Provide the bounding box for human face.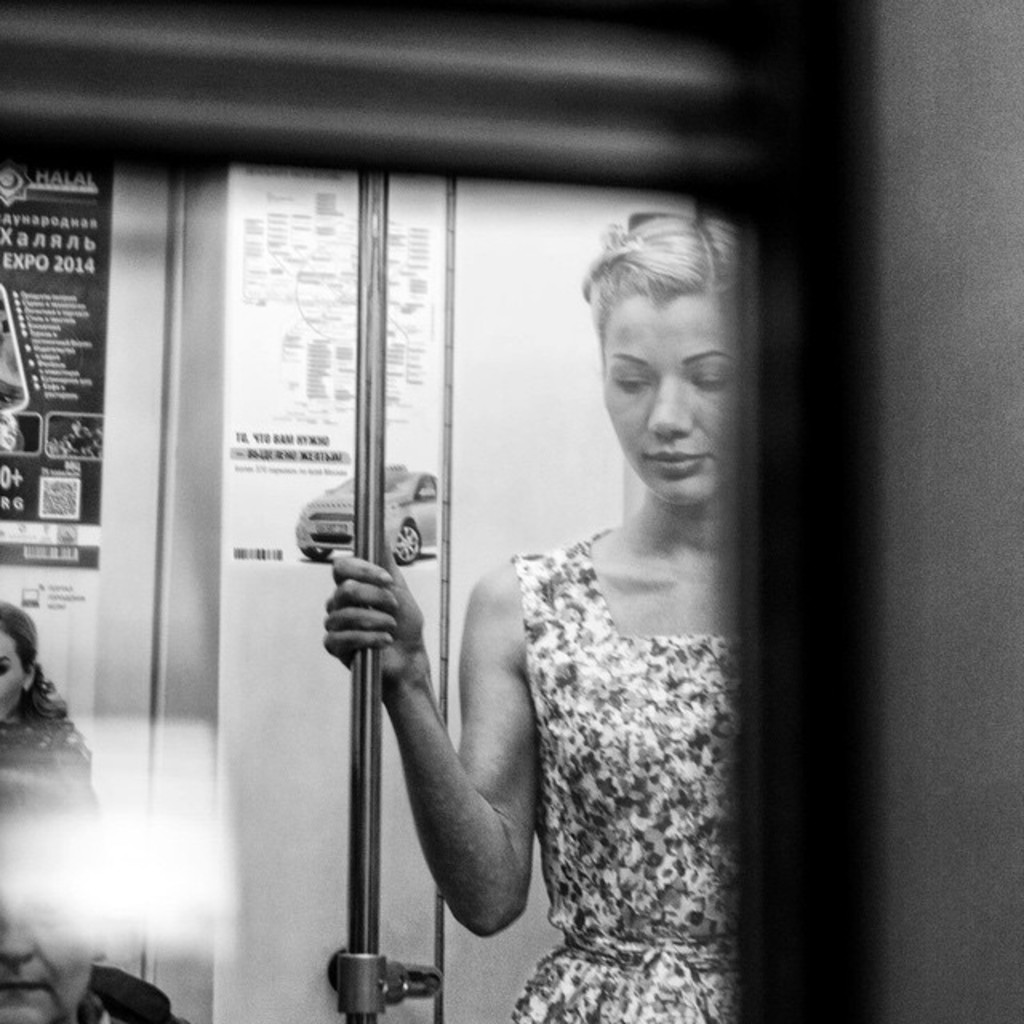
0:632:27:718.
